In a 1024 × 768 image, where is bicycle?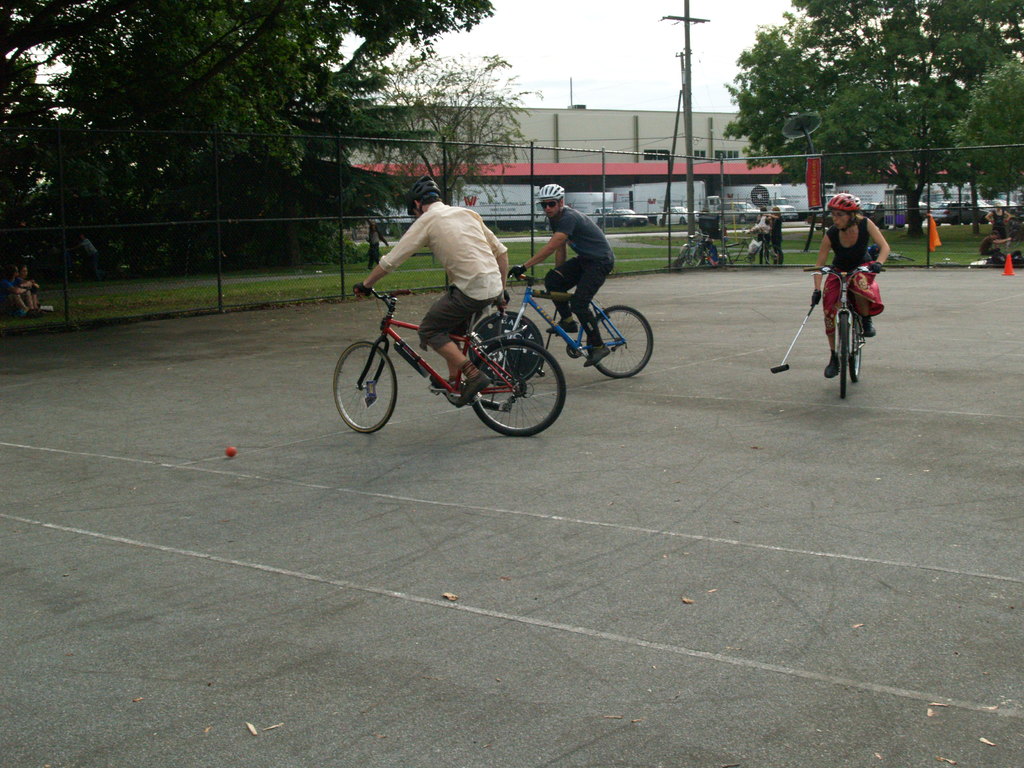
bbox=(711, 232, 789, 262).
